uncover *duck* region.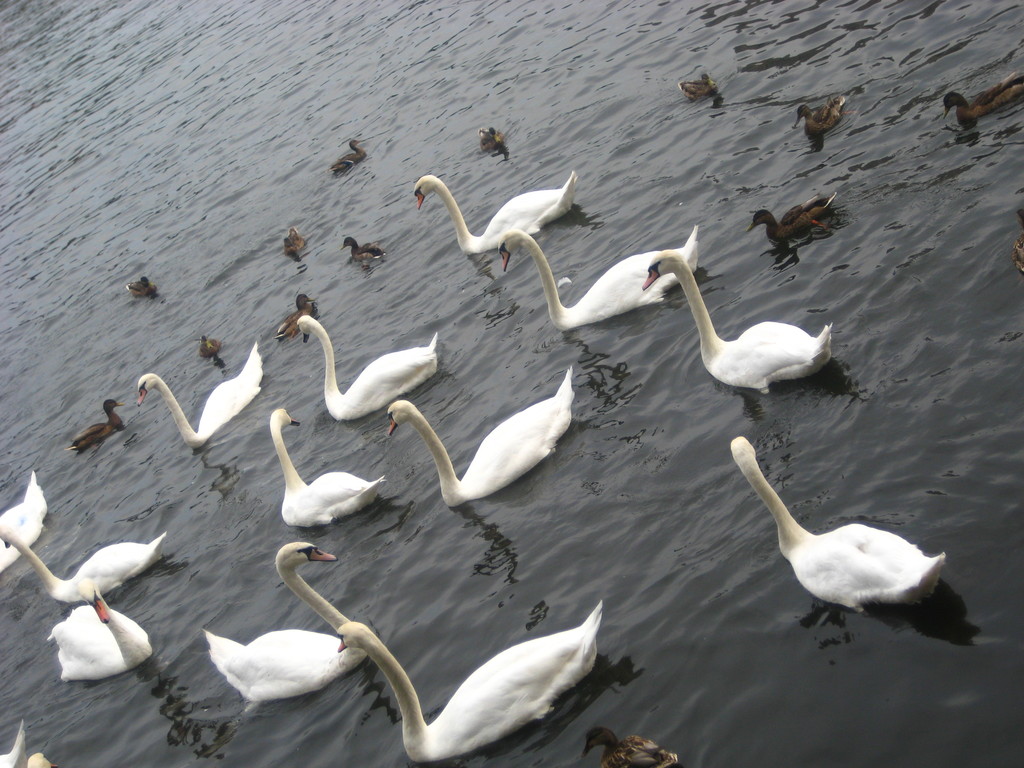
Uncovered: 383/371/578/512.
